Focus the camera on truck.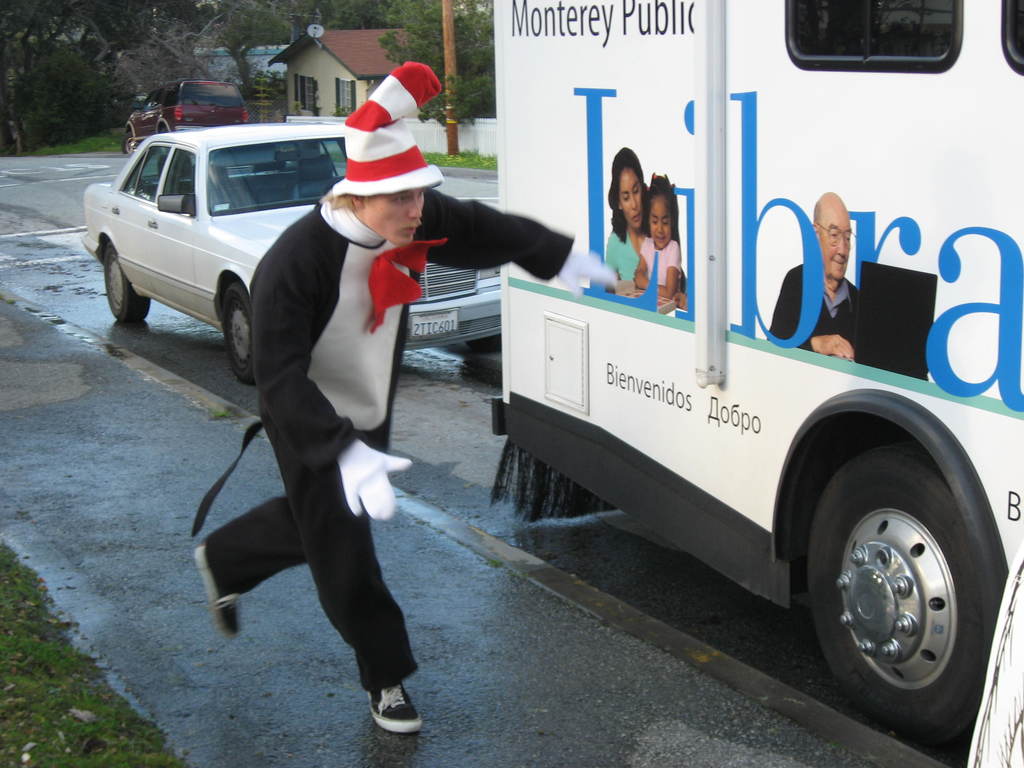
Focus region: bbox(488, 0, 1023, 758).
